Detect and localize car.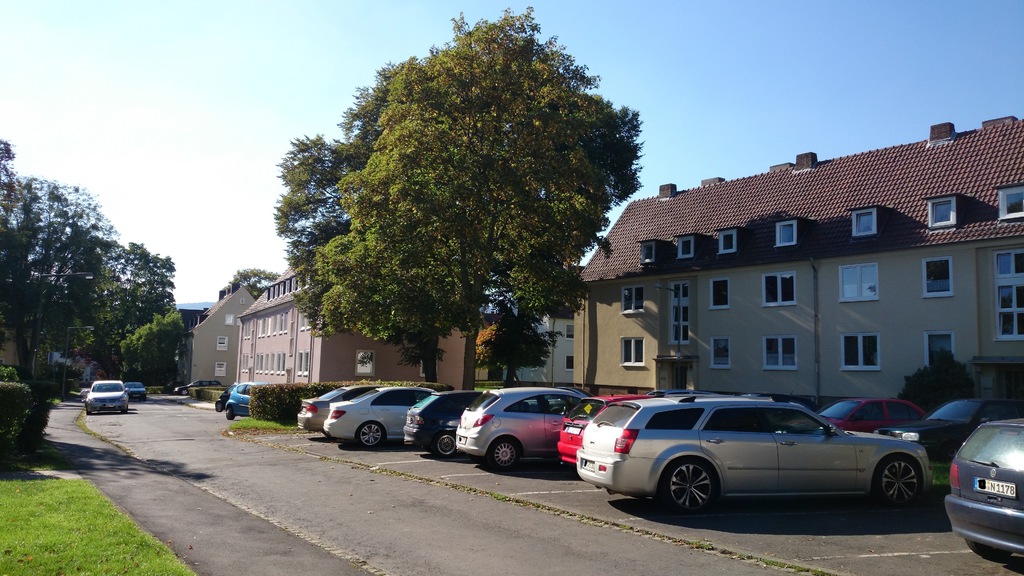
Localized at 947/413/1023/560.
